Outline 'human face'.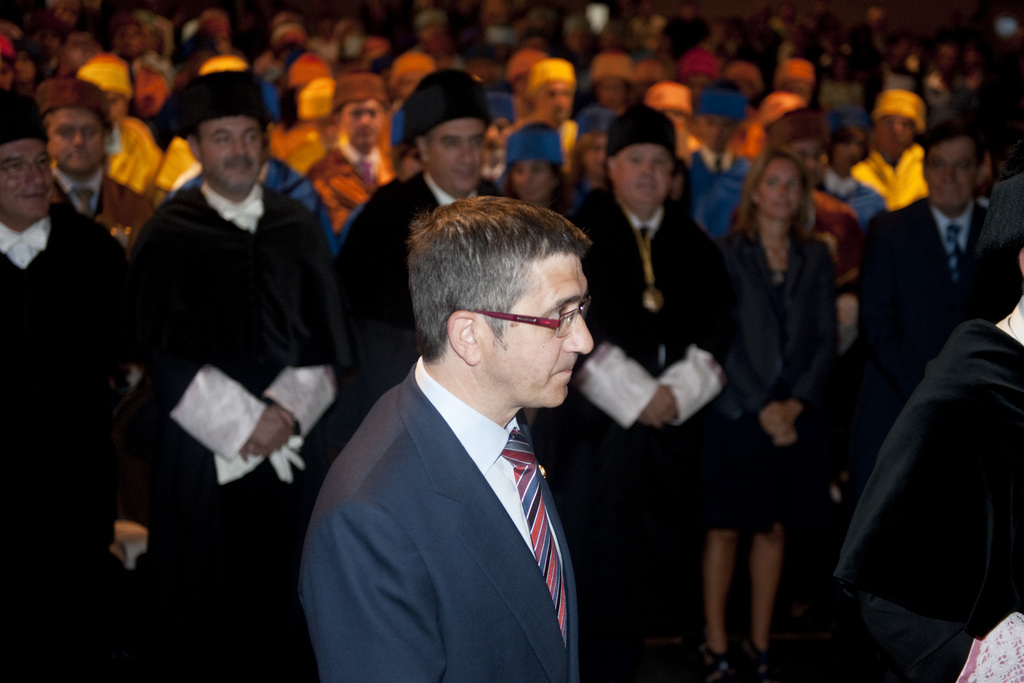
Outline: <bbox>756, 159, 801, 214</bbox>.
